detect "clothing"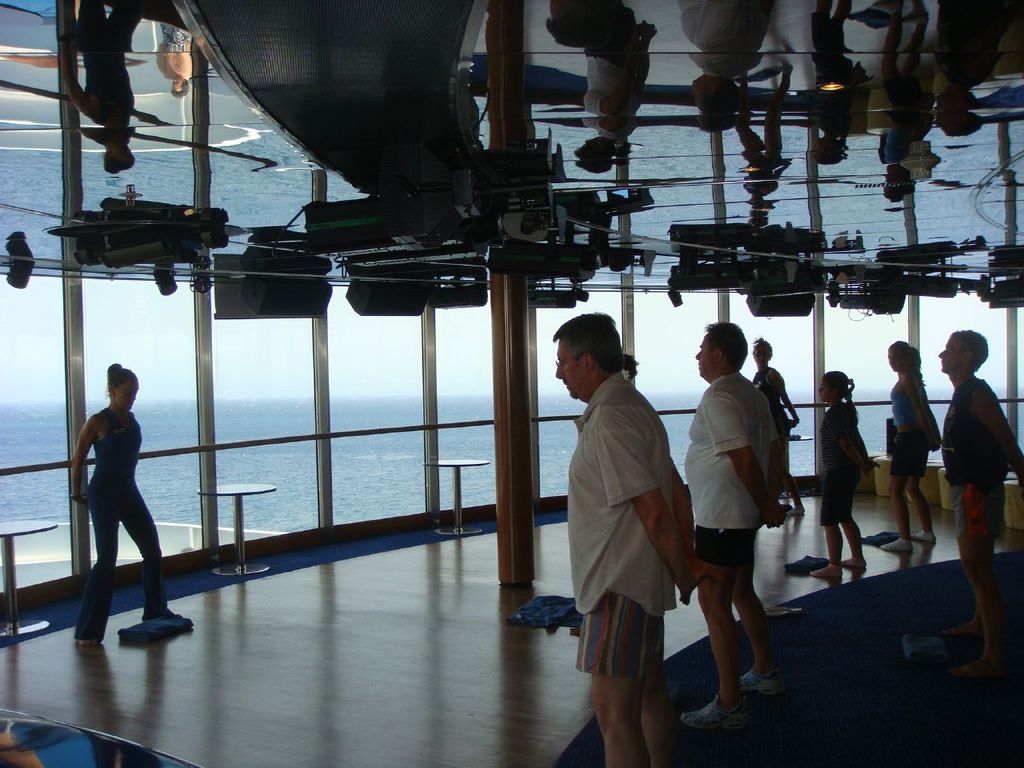
pyautogui.locateOnScreen(886, 374, 932, 486)
